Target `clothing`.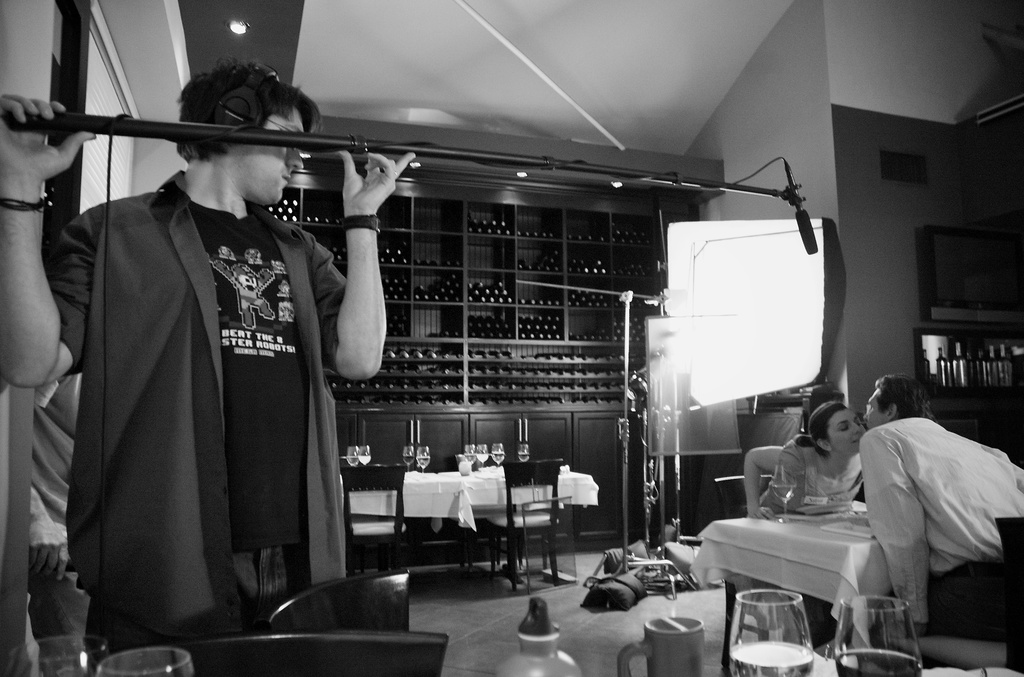
Target region: [left=757, top=438, right=868, bottom=592].
